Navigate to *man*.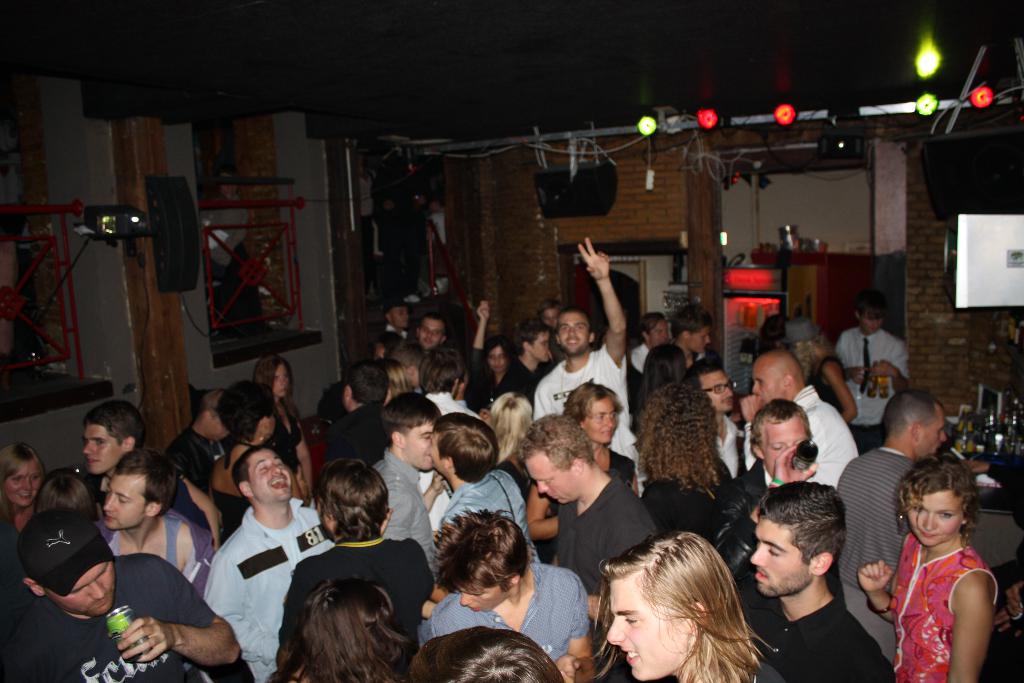
Navigation target: box=[676, 353, 744, 486].
